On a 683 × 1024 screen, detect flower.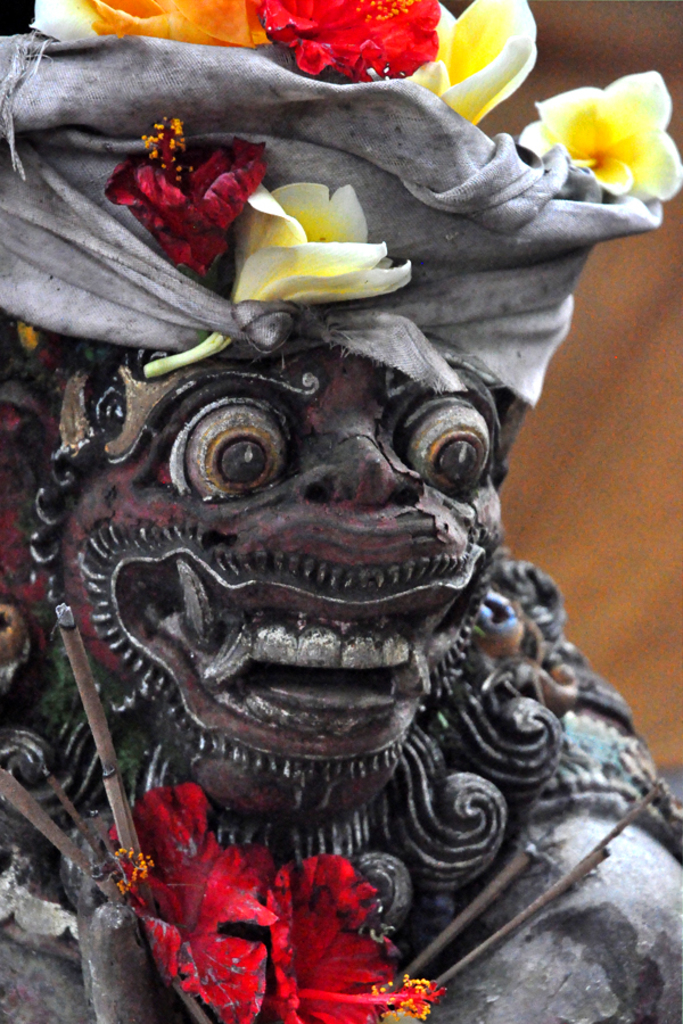
box=[261, 853, 446, 1023].
